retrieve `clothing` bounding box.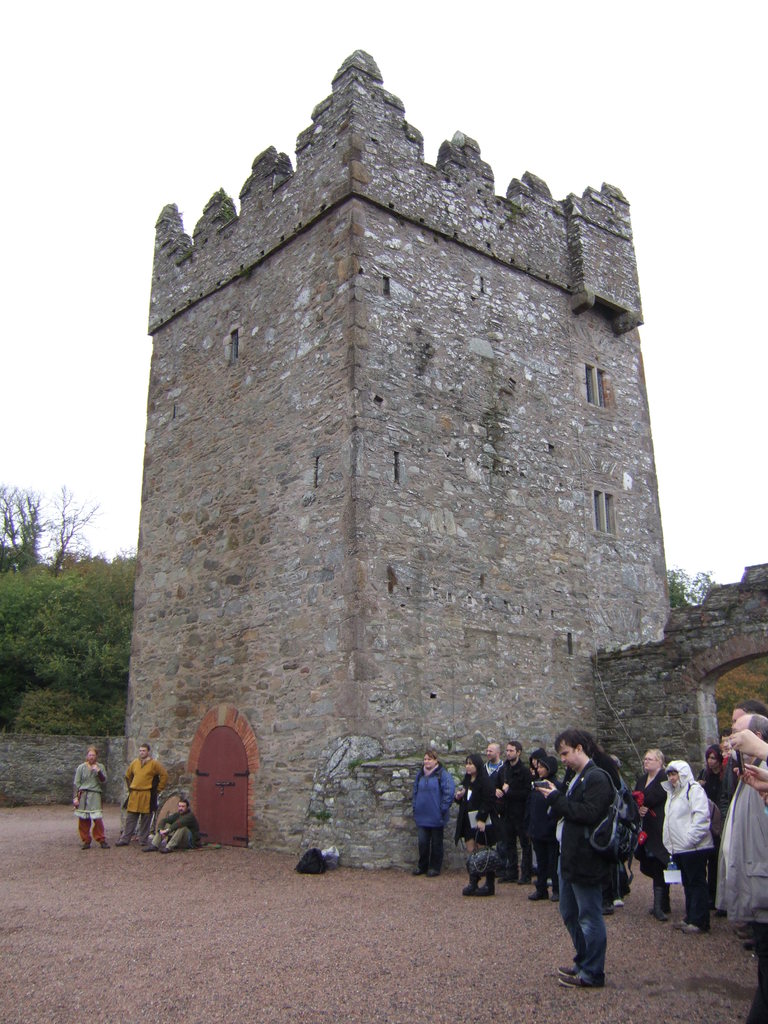
Bounding box: (390,754,445,874).
